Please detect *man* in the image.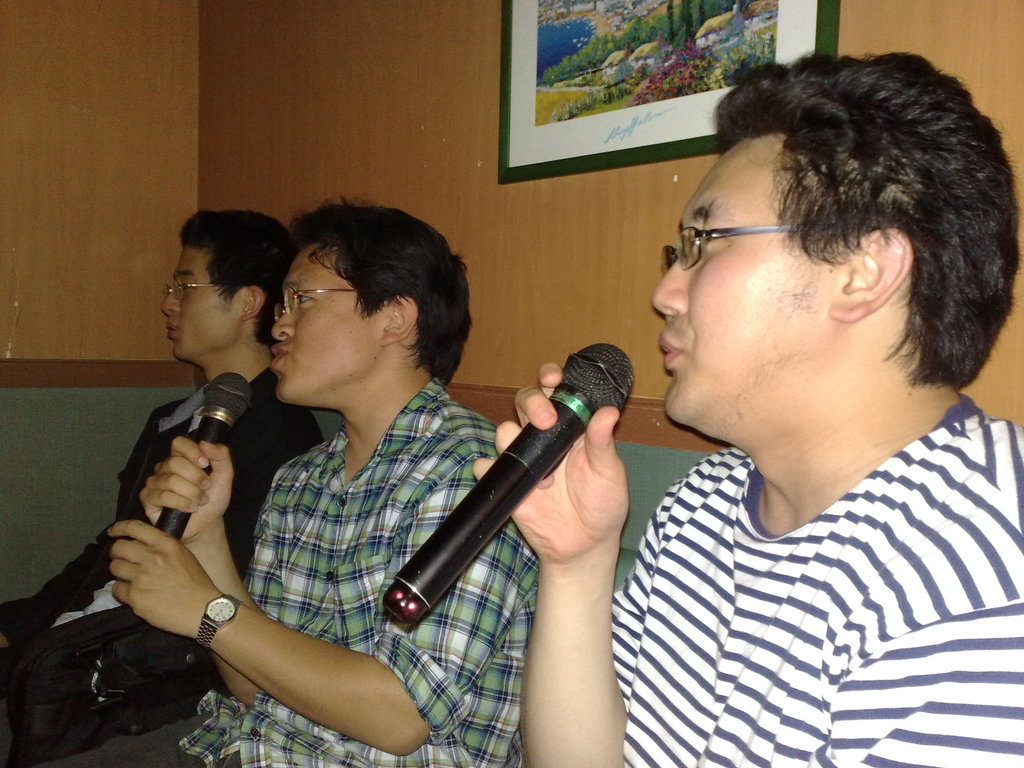
BBox(0, 207, 304, 756).
